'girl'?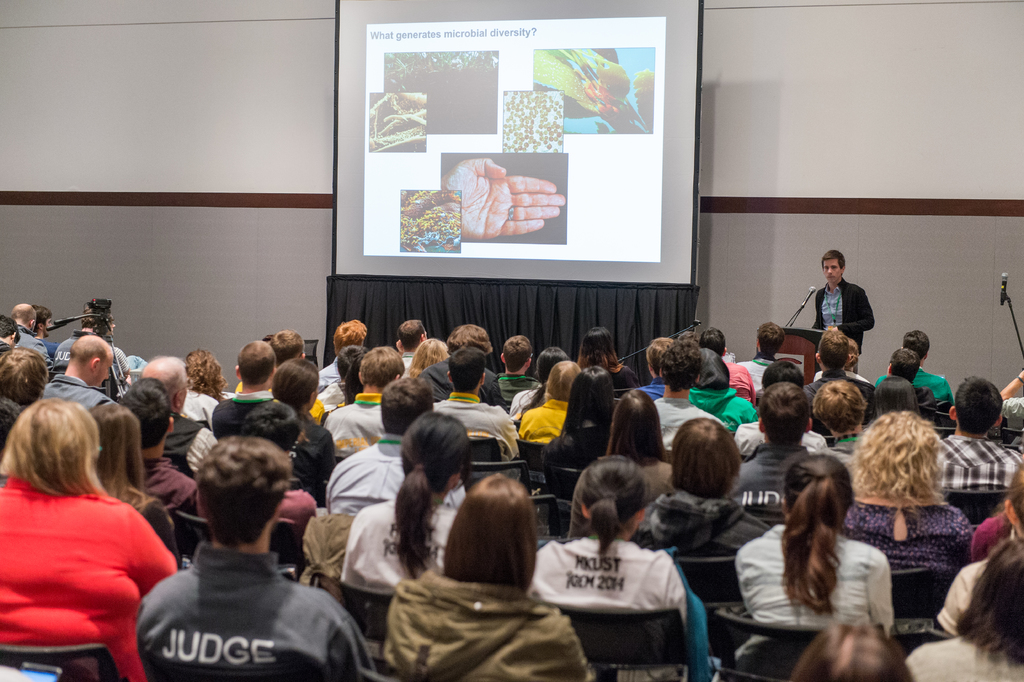
{"x1": 599, "y1": 395, "x2": 672, "y2": 503}
